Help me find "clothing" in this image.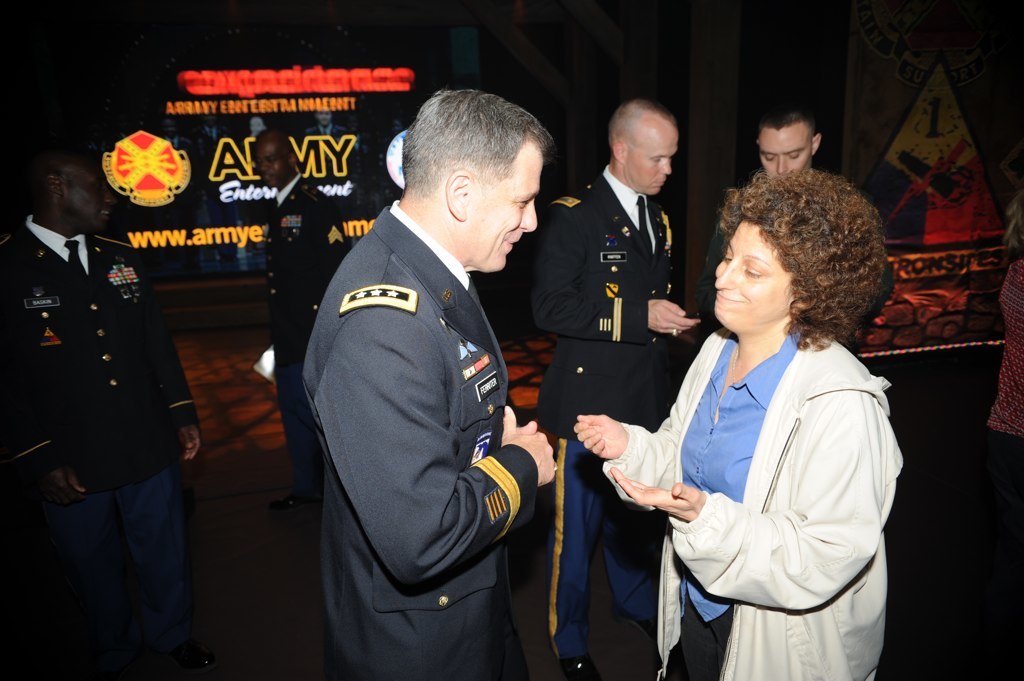
Found it: 292,157,559,671.
